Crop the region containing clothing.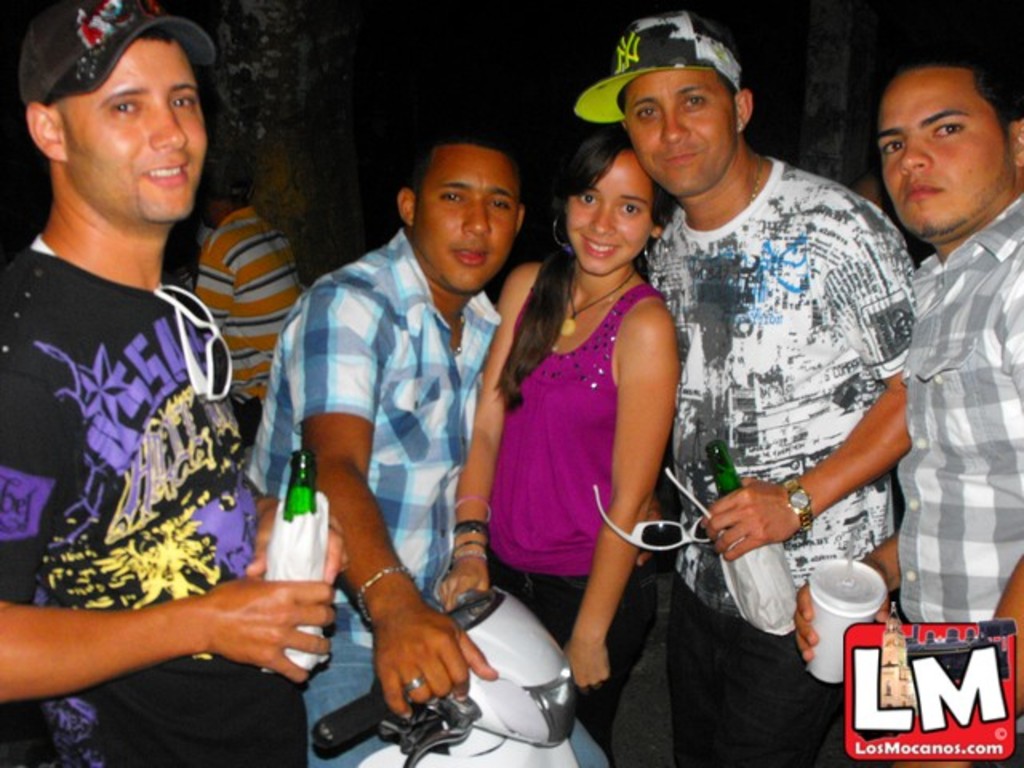
Crop region: 198 205 306 462.
